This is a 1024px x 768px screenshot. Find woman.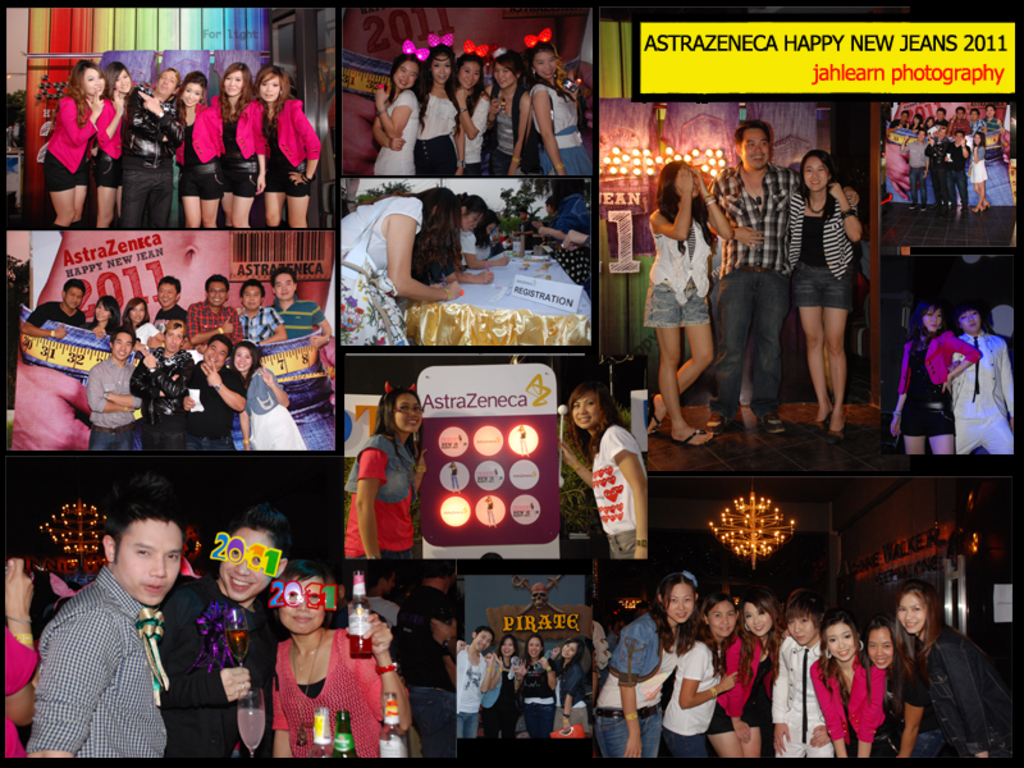
Bounding box: bbox=[925, 116, 937, 127].
